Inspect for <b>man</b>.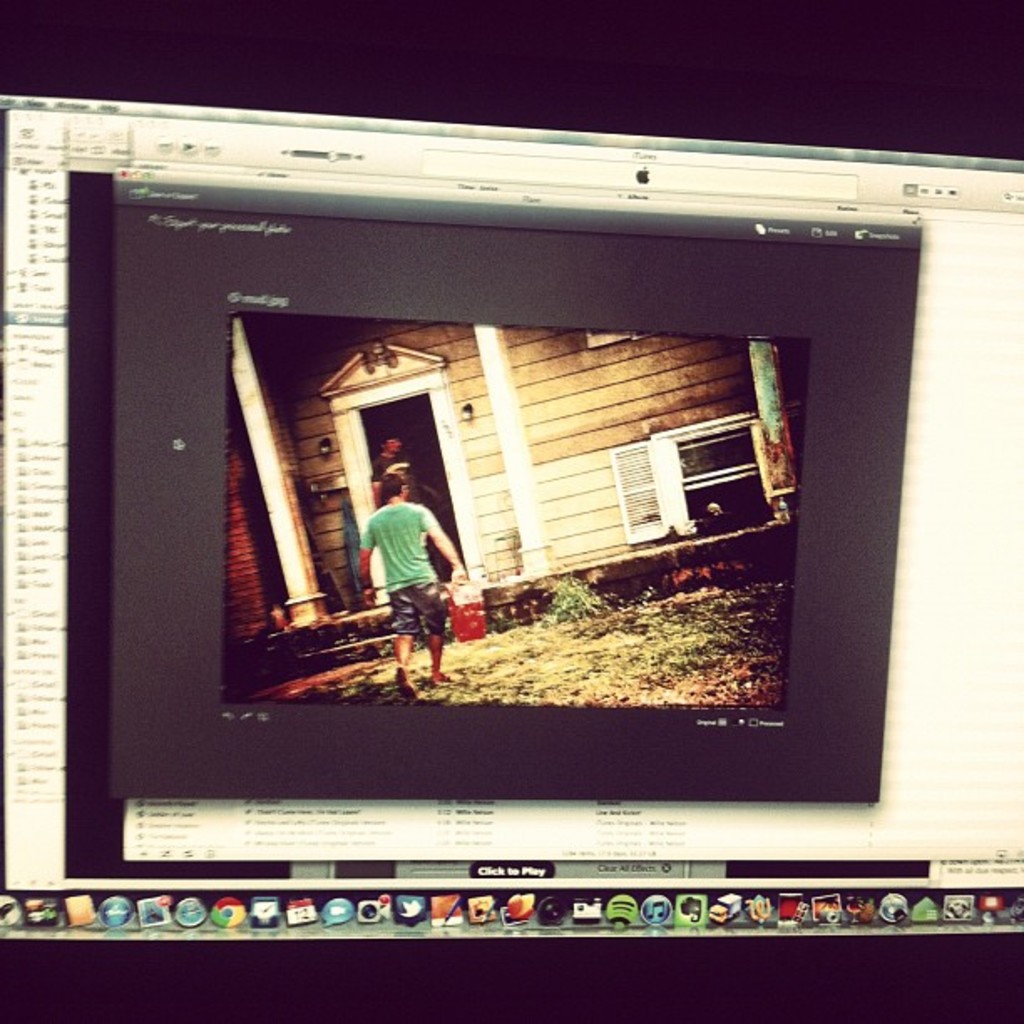
Inspection: pyautogui.locateOnScreen(365, 433, 405, 509).
